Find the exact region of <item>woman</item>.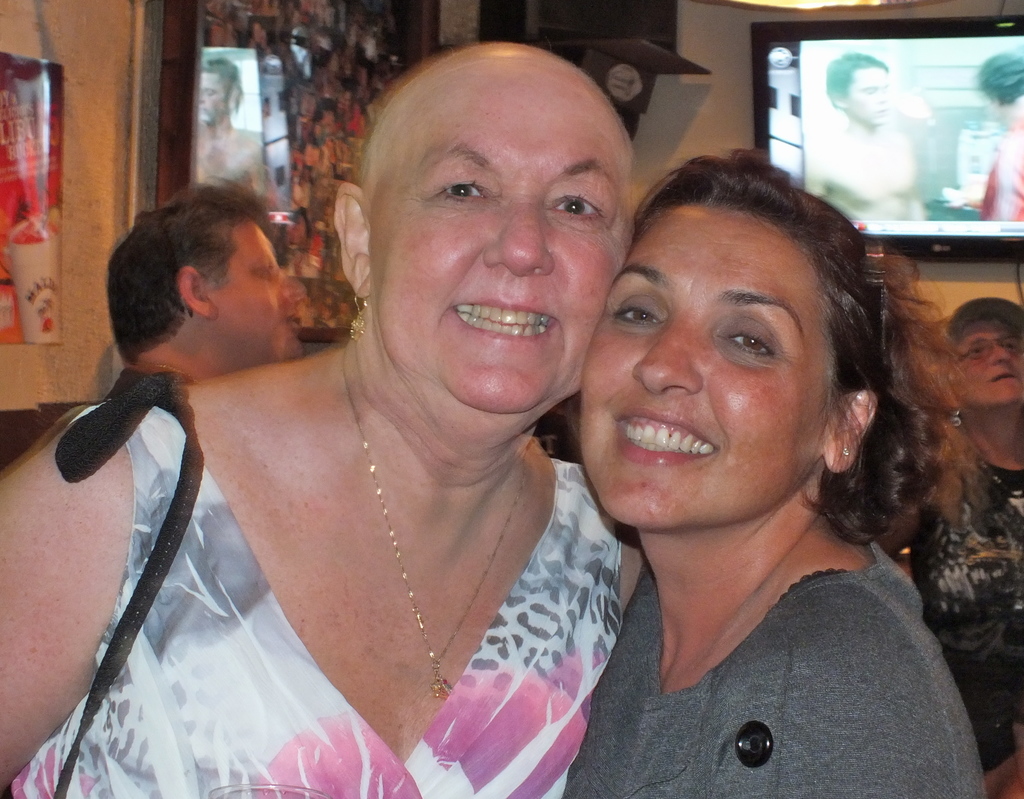
Exact region: [x1=866, y1=293, x2=1023, y2=773].
